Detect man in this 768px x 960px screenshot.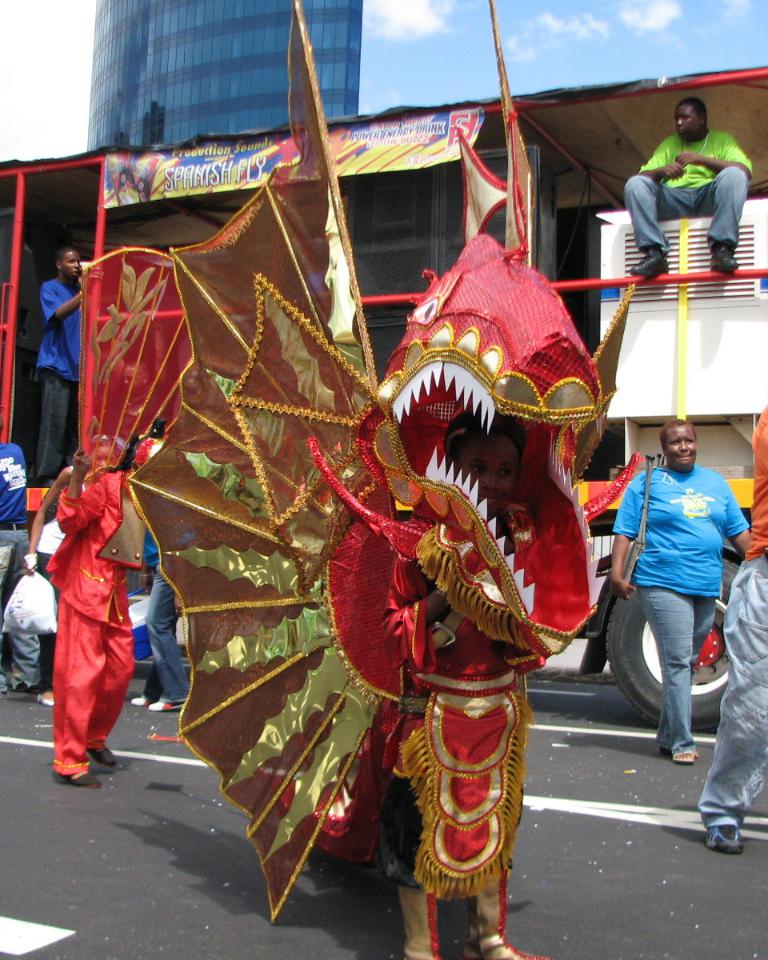
Detection: {"left": 144, "top": 559, "right": 192, "bottom": 708}.
